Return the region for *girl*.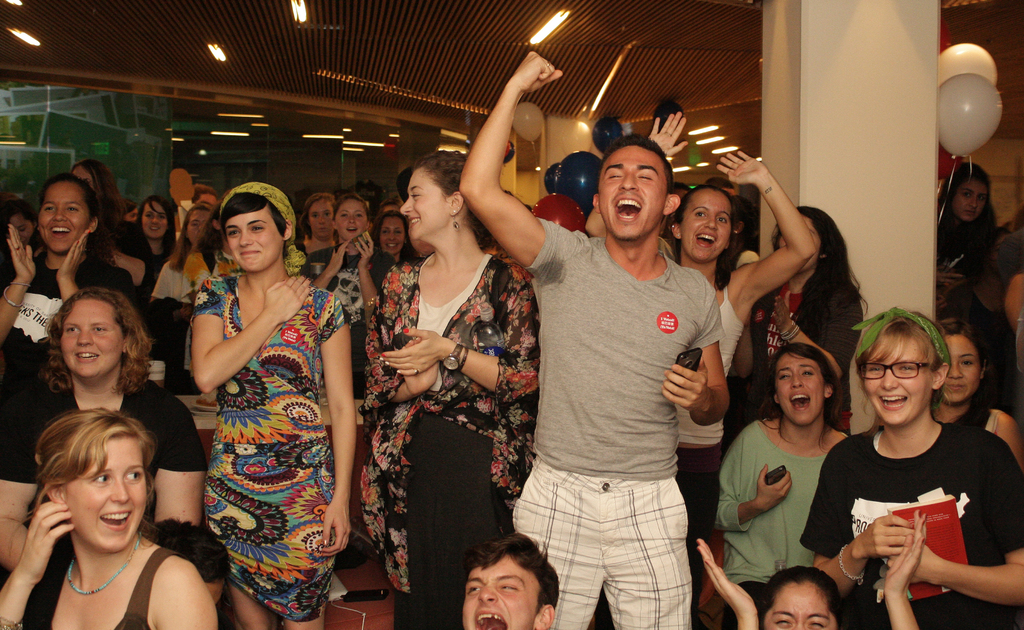
348:152:547:629.
